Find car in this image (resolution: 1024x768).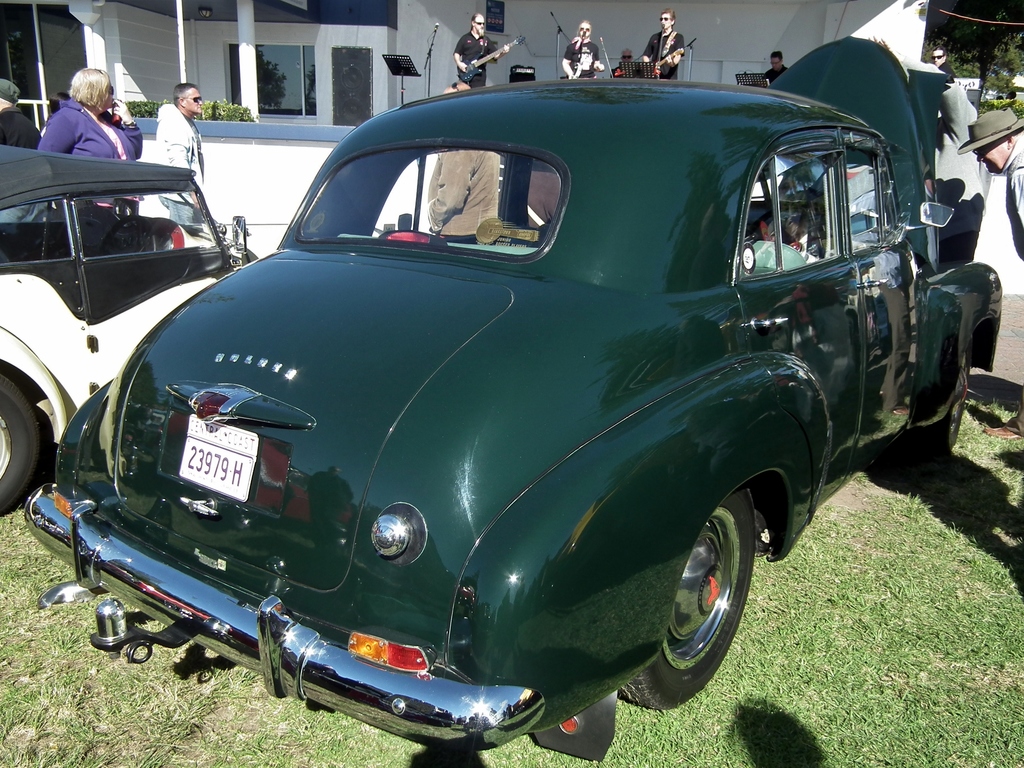
detection(0, 141, 259, 511).
